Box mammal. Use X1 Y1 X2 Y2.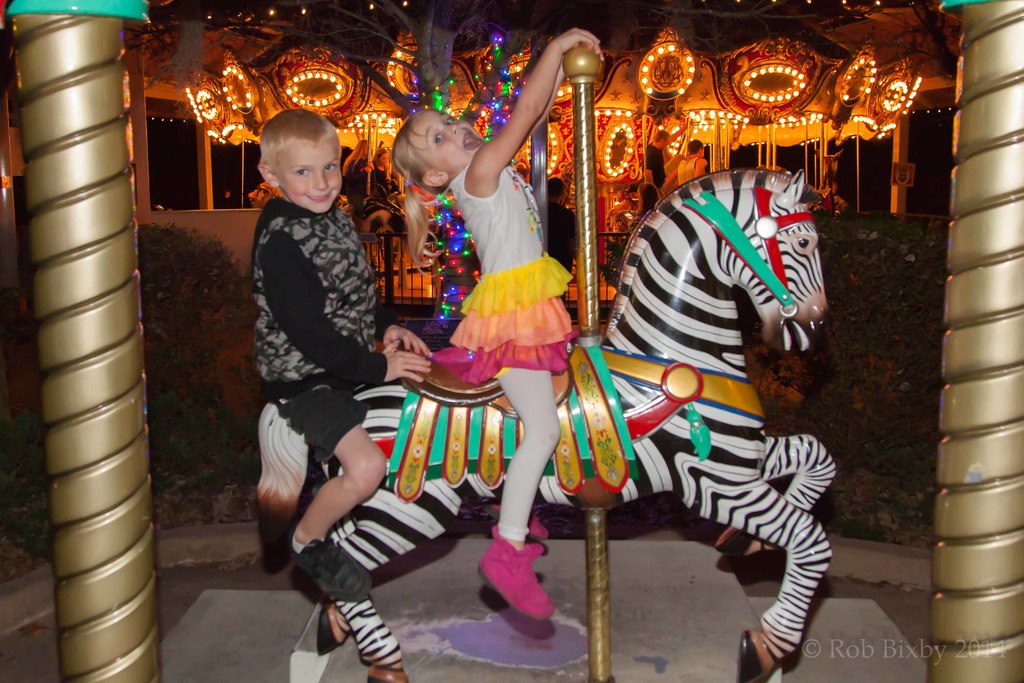
342 137 390 192.
